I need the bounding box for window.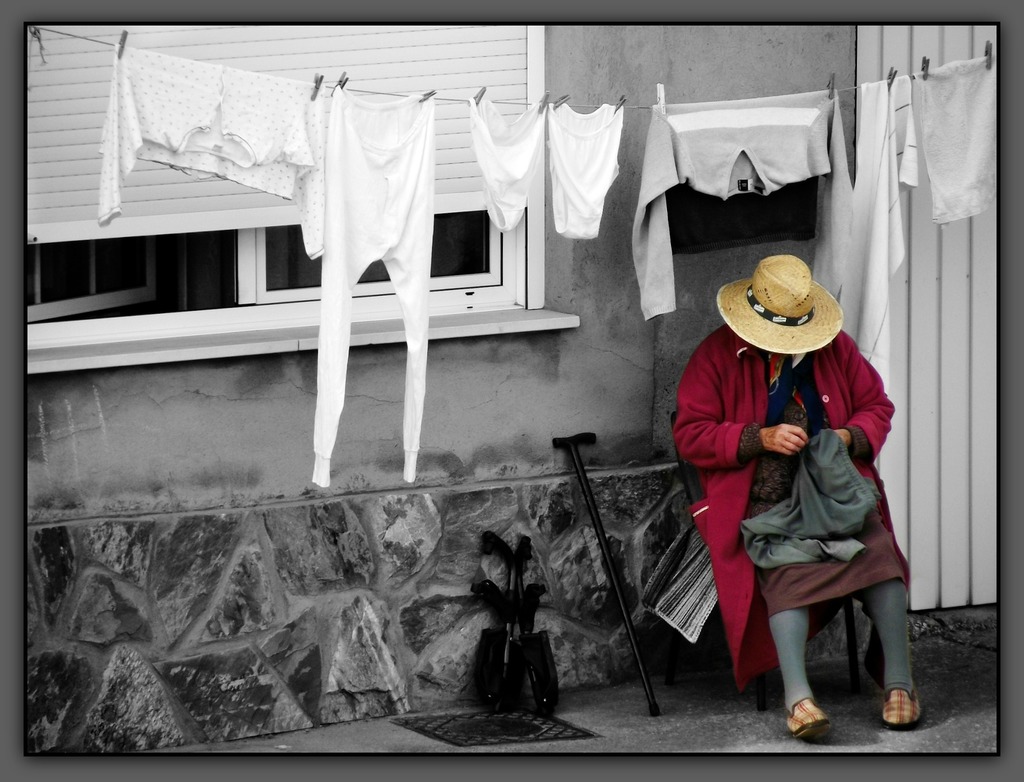
Here it is: [76,161,262,331].
